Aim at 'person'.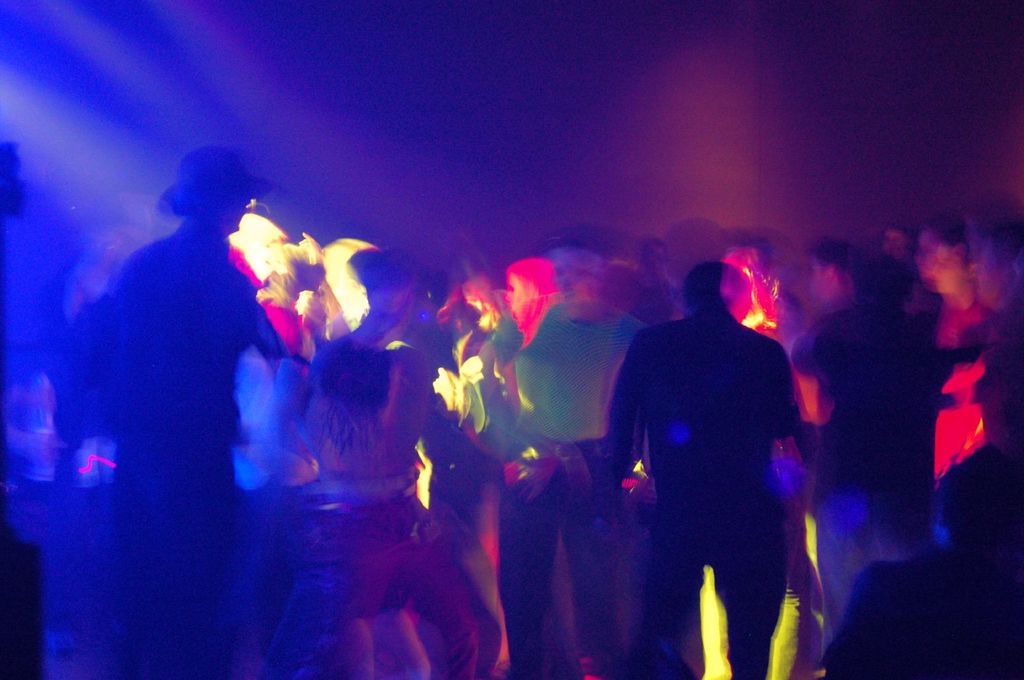
Aimed at (x1=86, y1=129, x2=289, y2=610).
